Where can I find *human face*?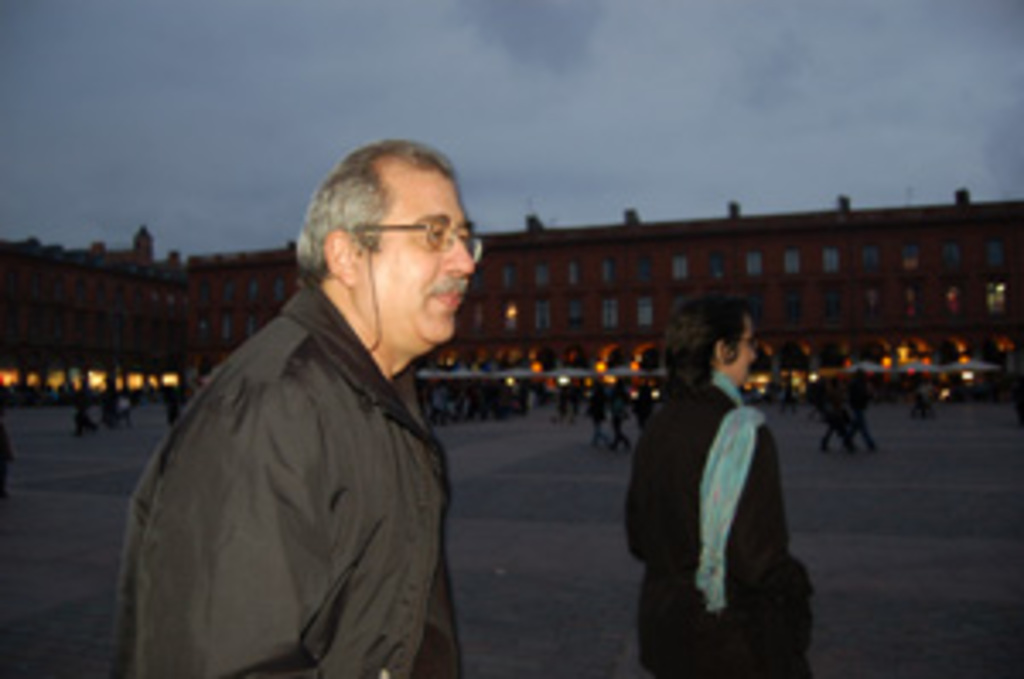
You can find it at (left=358, top=171, right=474, bottom=345).
